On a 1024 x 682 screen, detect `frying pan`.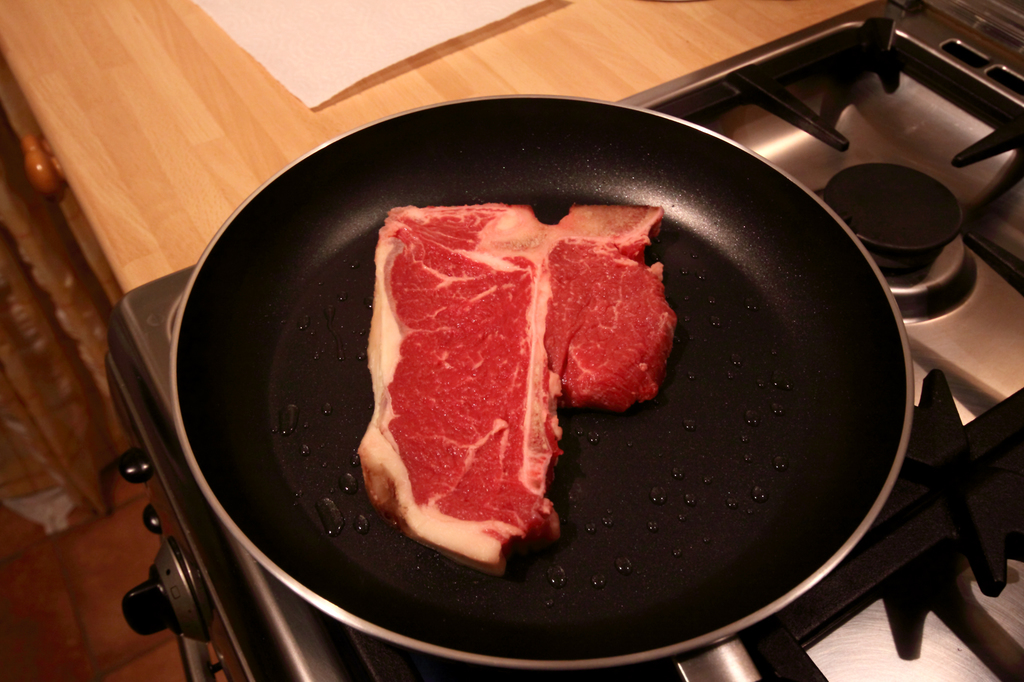
186/97/907/664.
